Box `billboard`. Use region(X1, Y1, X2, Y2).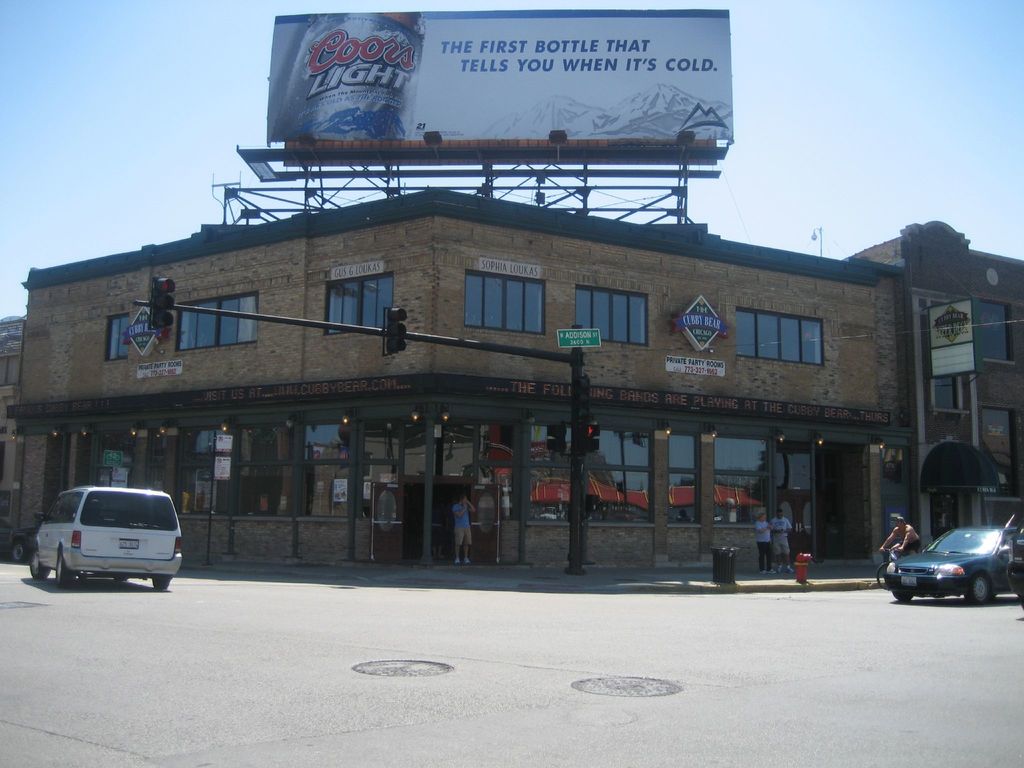
region(211, 428, 234, 449).
